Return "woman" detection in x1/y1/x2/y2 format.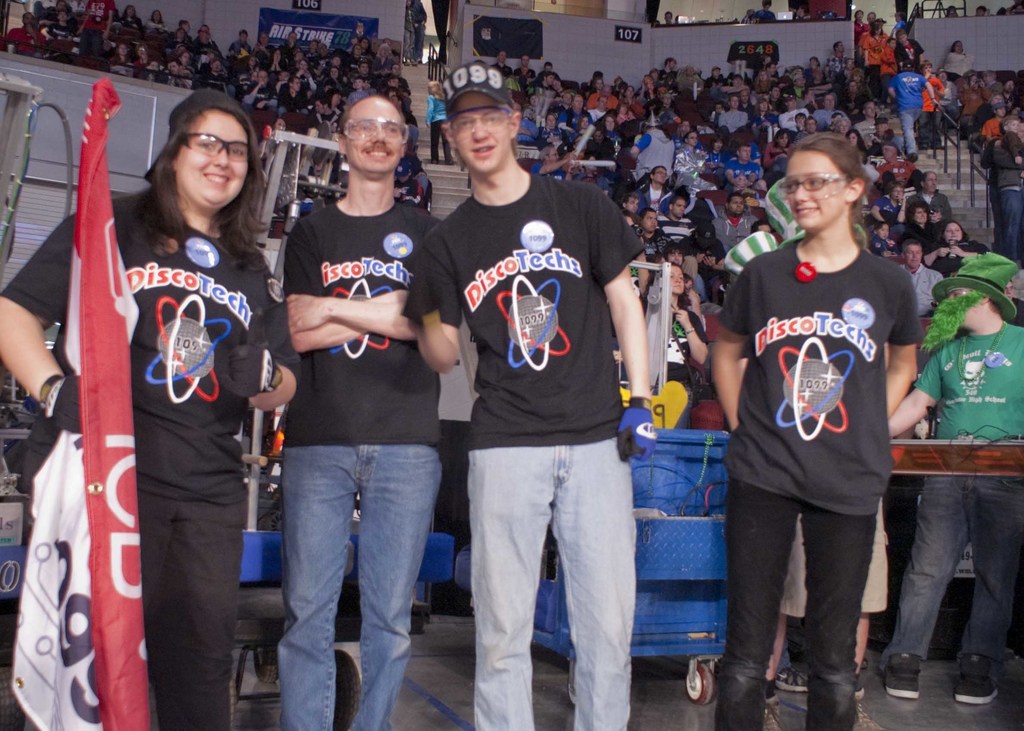
122/6/144/29.
